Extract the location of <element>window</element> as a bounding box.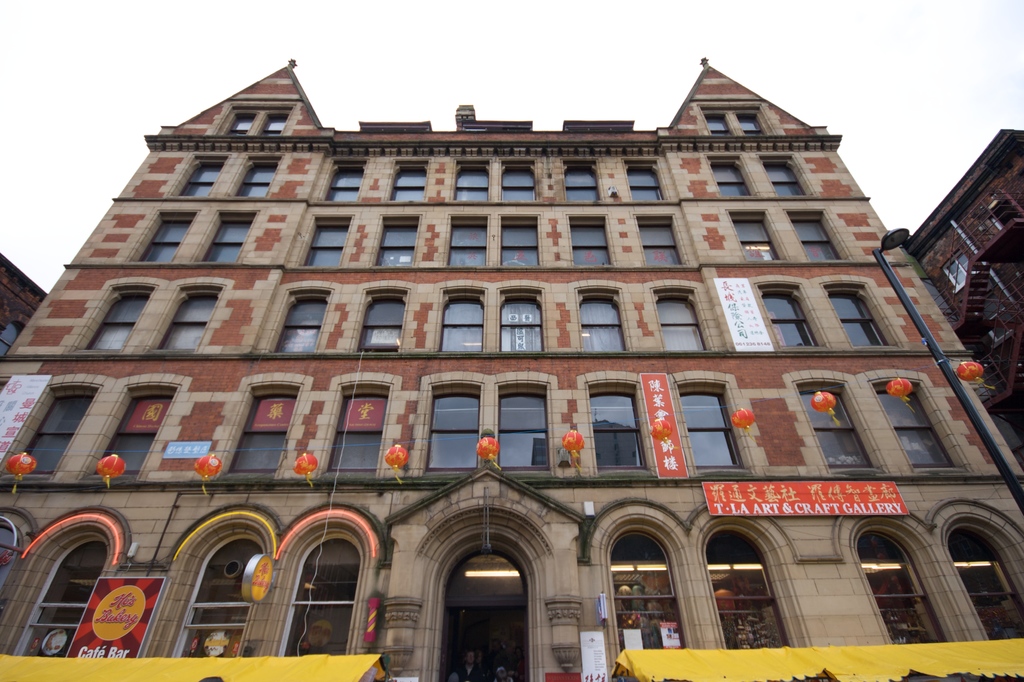
[755, 155, 810, 200].
